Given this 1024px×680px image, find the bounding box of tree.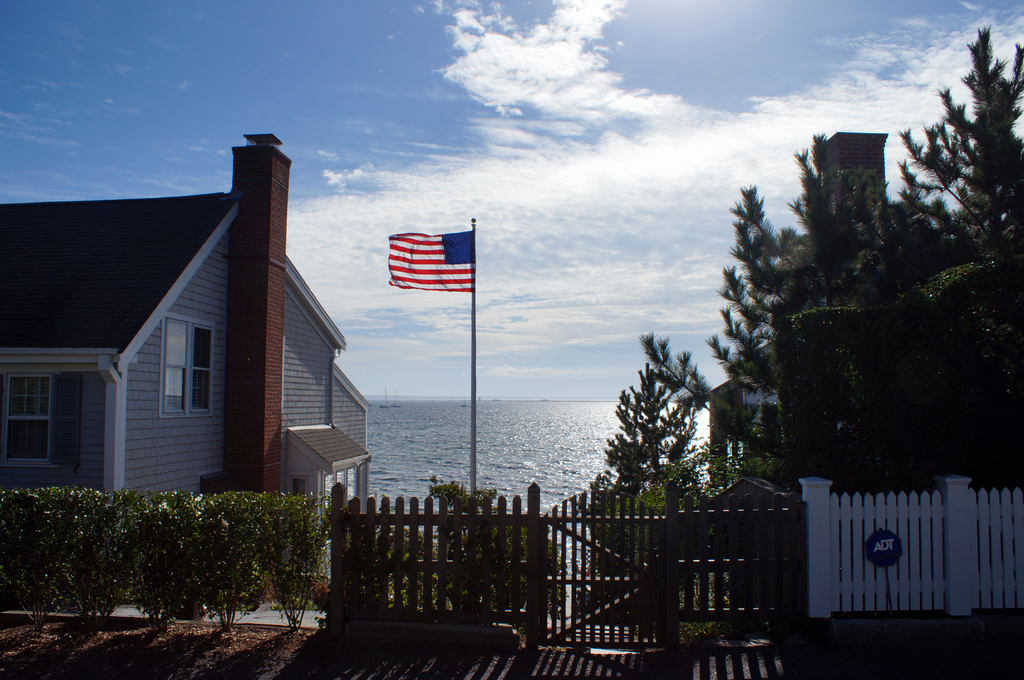
604,363,698,499.
